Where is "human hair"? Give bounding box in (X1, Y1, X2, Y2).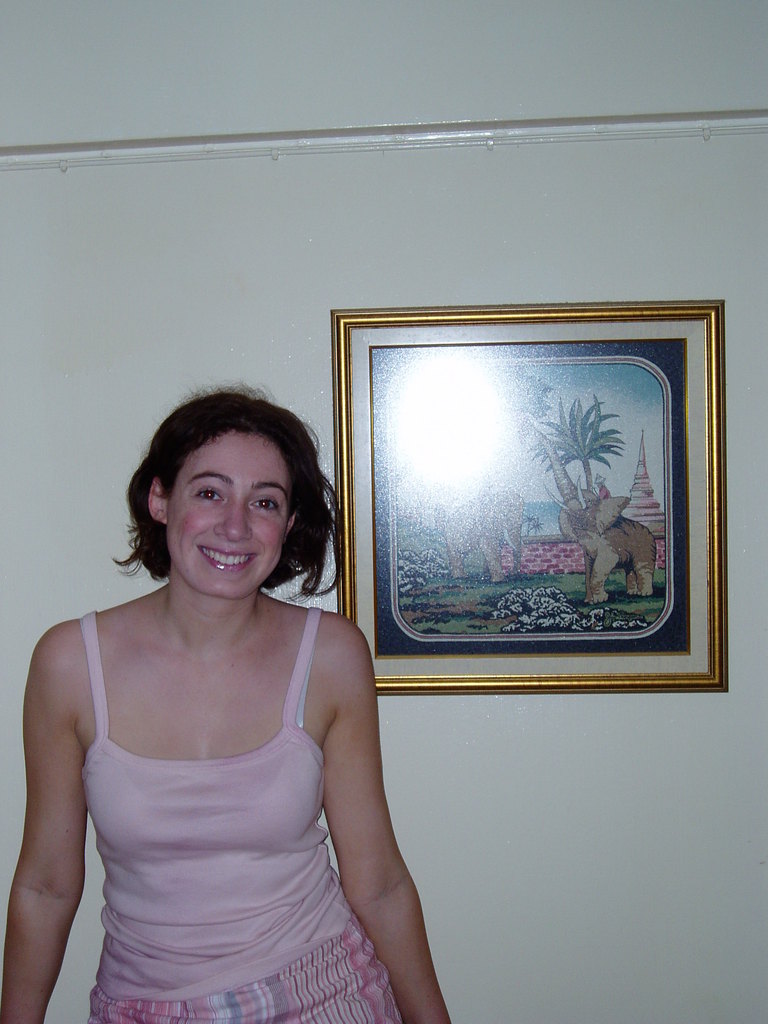
(119, 382, 335, 592).
